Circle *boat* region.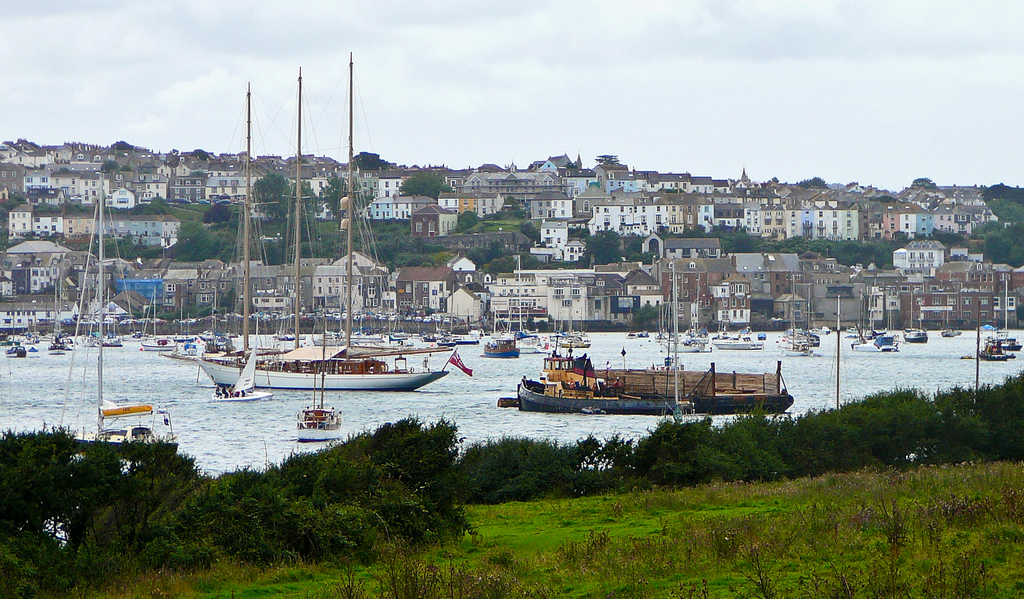
Region: x1=47 y1=179 x2=206 y2=468.
